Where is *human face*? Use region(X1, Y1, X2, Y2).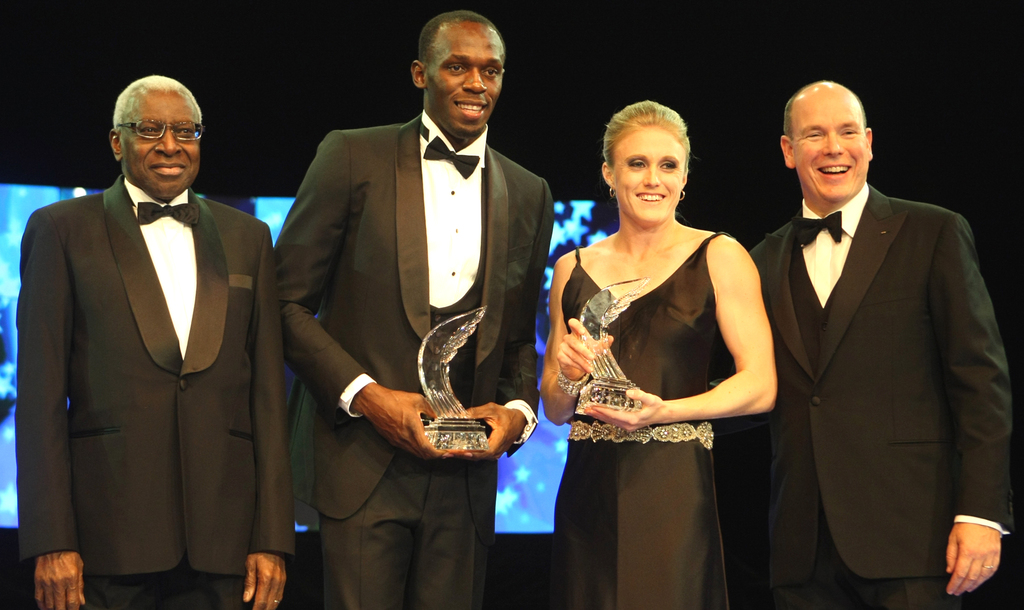
region(125, 82, 204, 191).
